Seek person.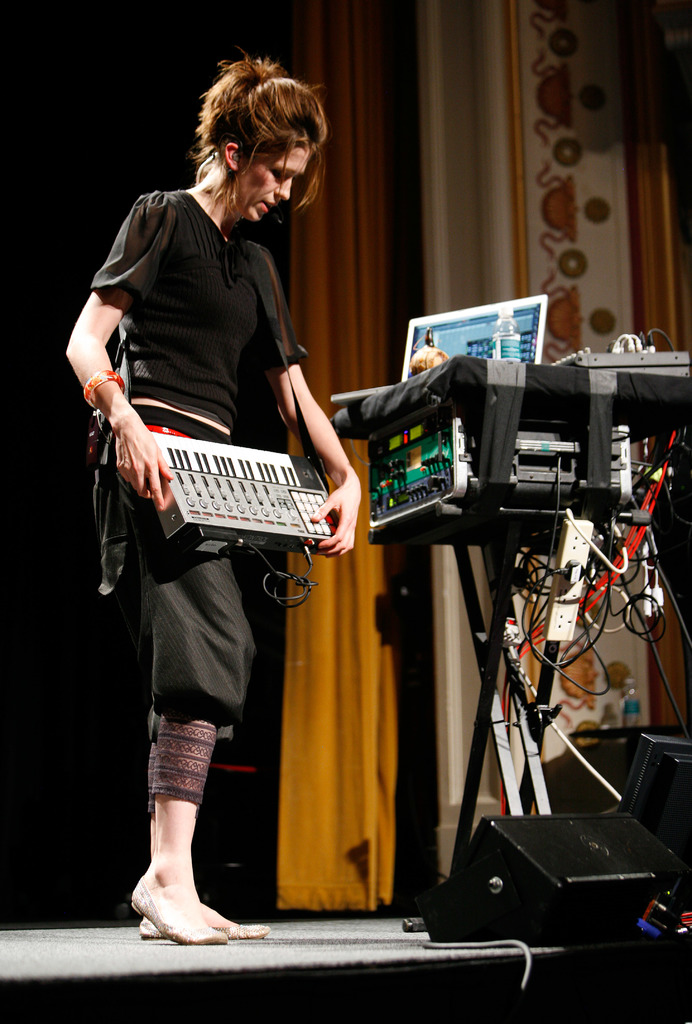
left=72, top=81, right=359, bottom=872.
